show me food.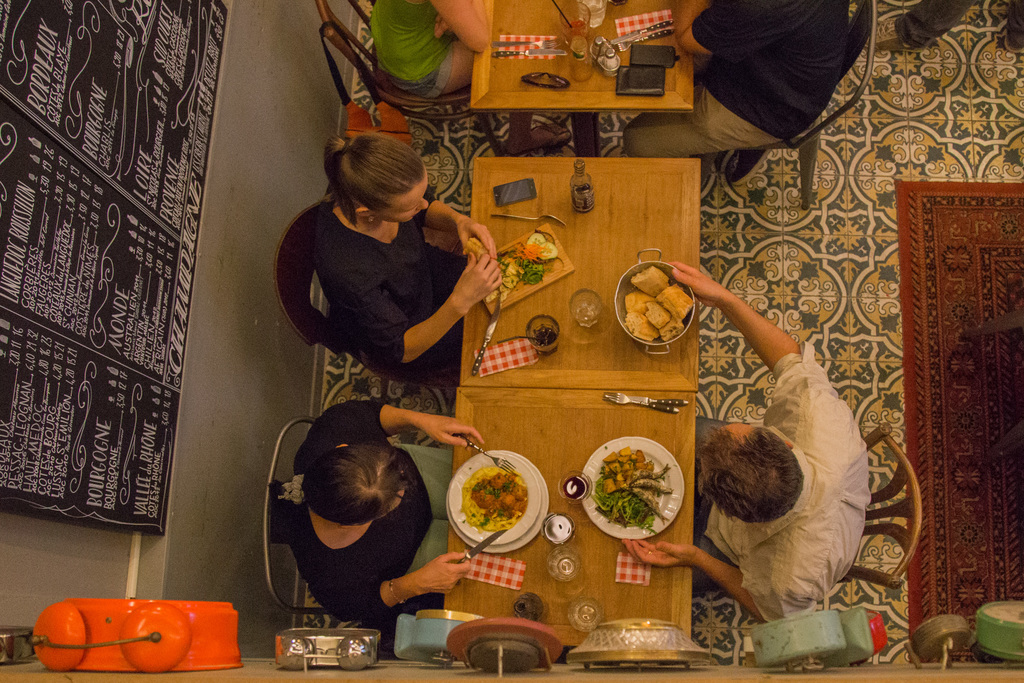
food is here: BBox(624, 312, 660, 342).
